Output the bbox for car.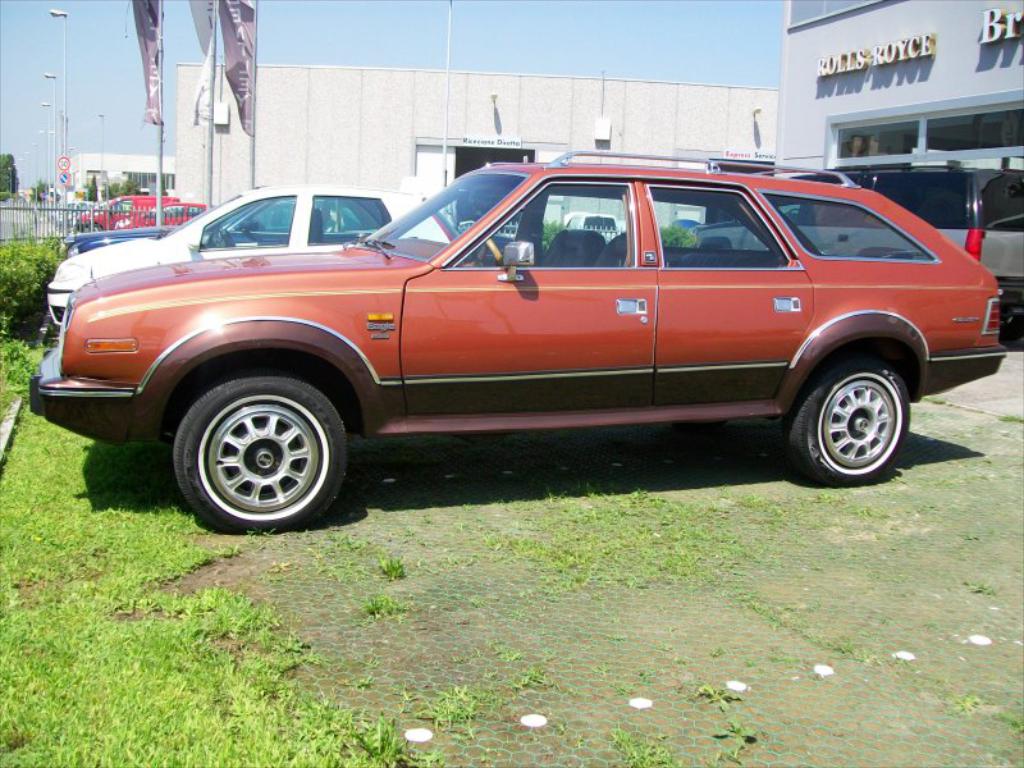
region(29, 152, 1002, 534).
